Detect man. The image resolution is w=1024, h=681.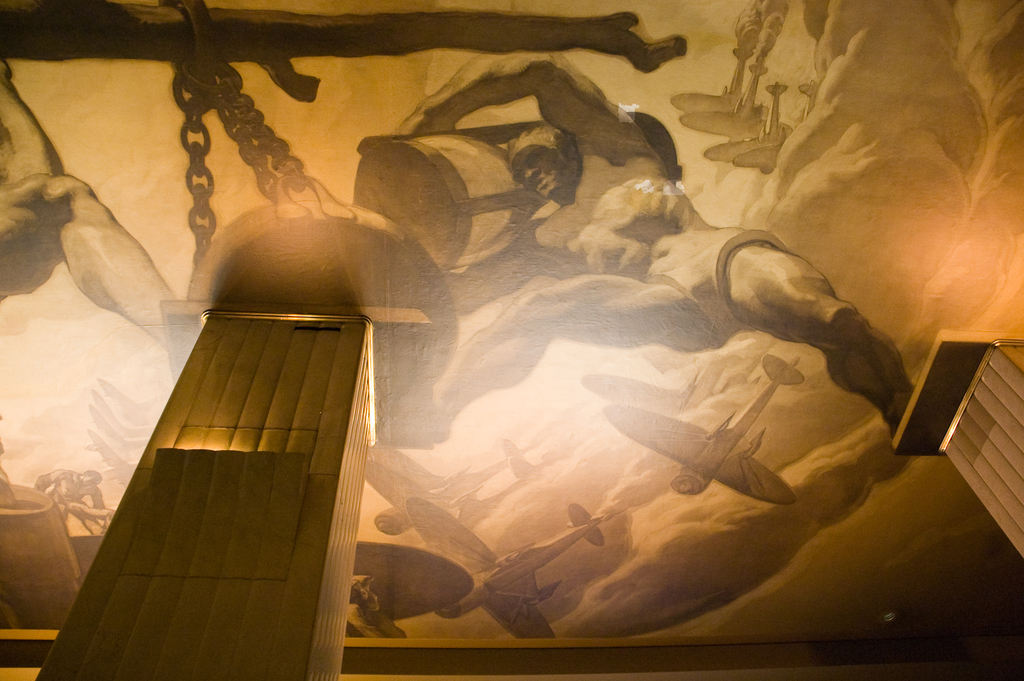
(left=0, top=66, right=180, bottom=346).
